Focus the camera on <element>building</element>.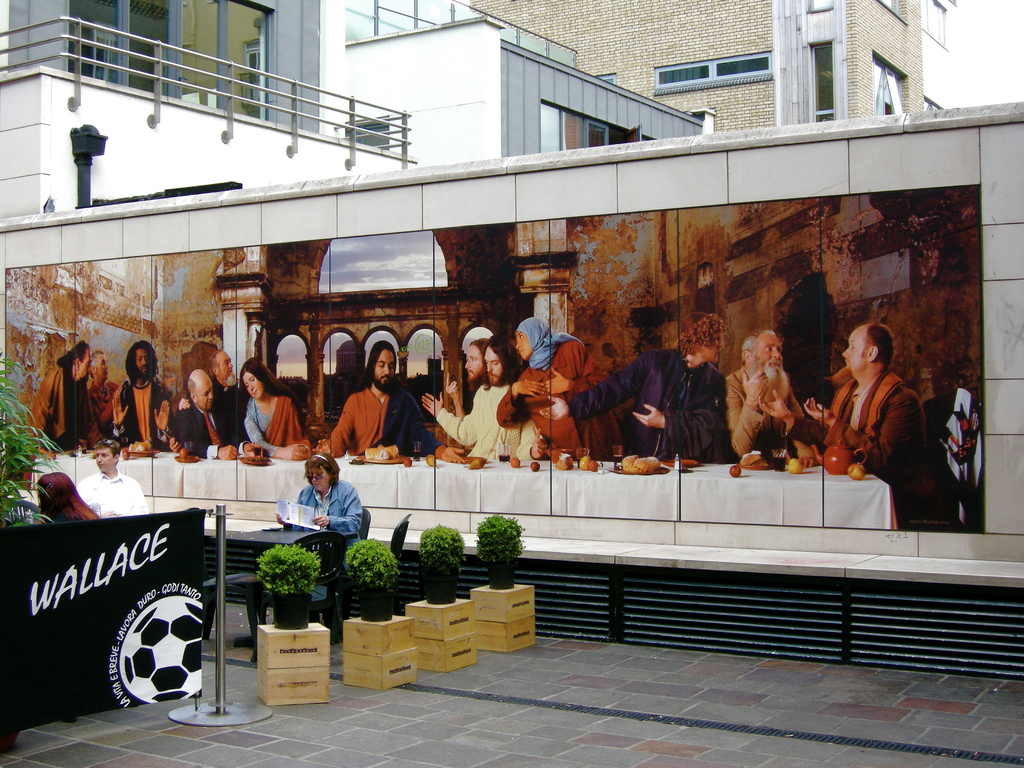
Focus region: {"left": 0, "top": 0, "right": 718, "bottom": 224}.
